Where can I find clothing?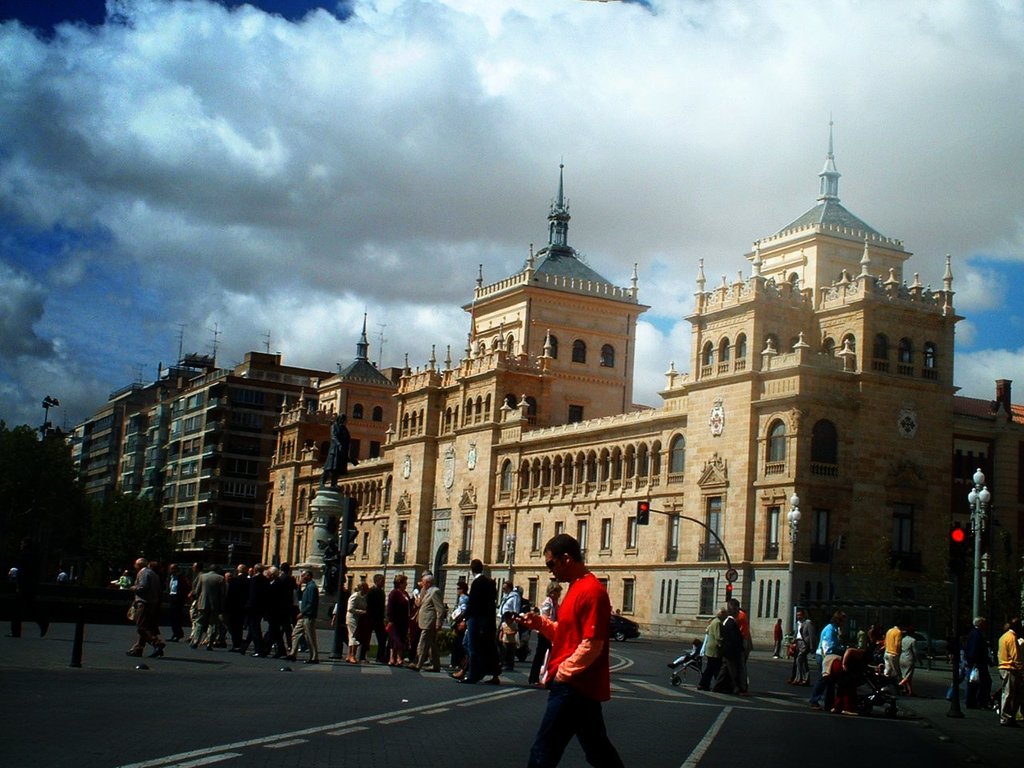
You can find it at [808,621,838,703].
